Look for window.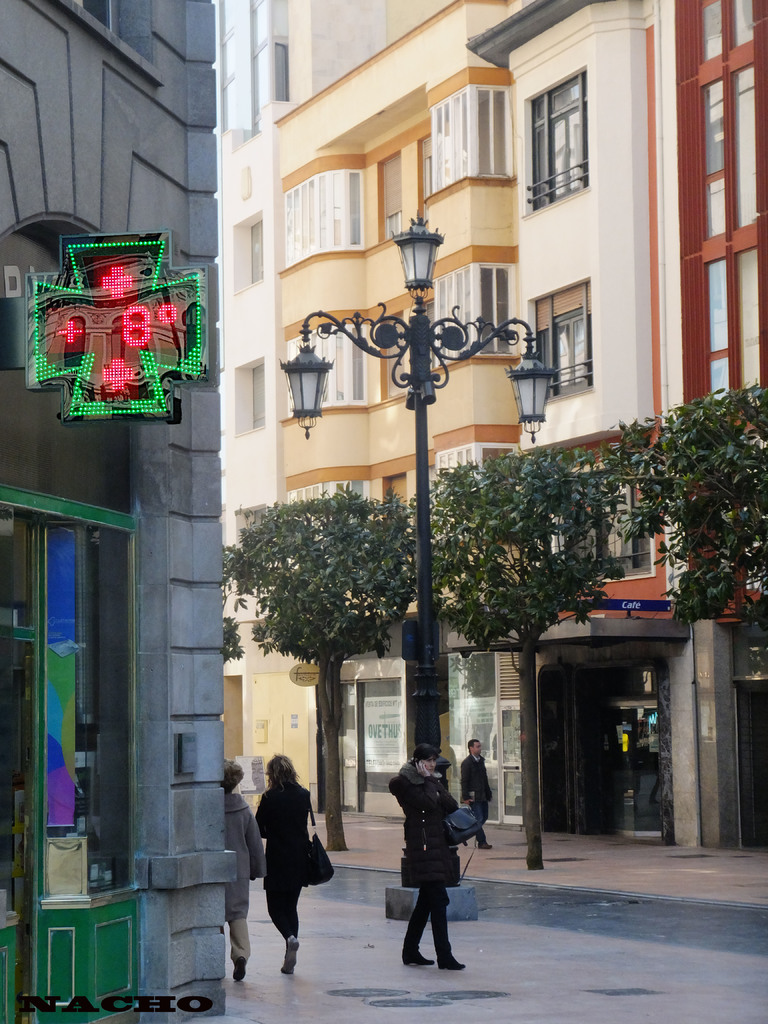
Found: locate(532, 278, 592, 405).
